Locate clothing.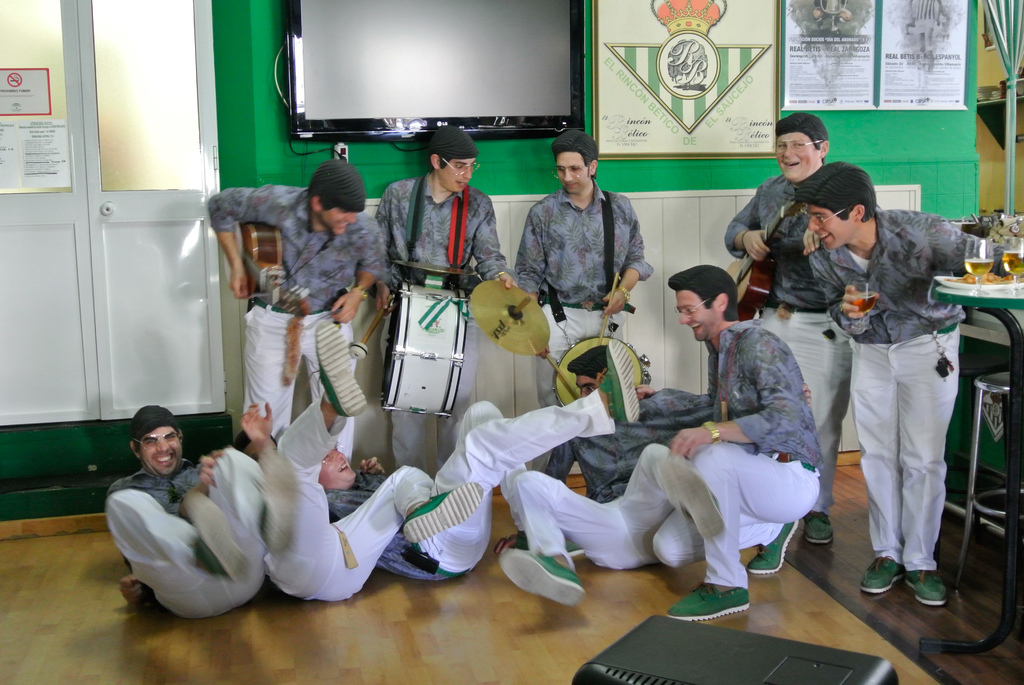
Bounding box: bbox=(326, 388, 598, 583).
